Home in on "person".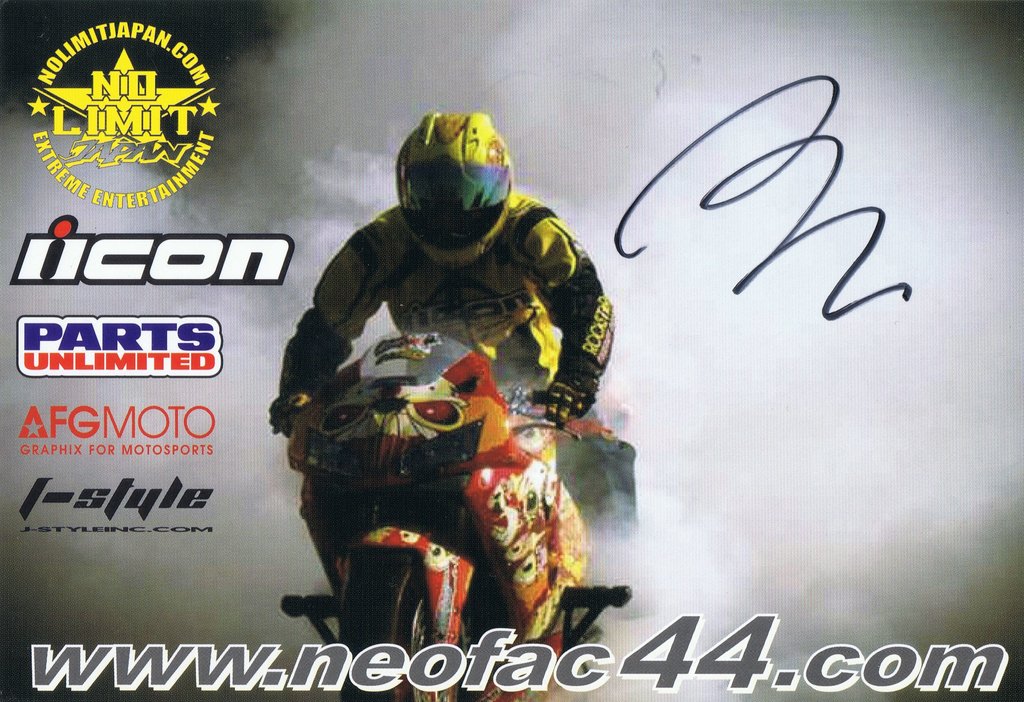
Homed in at <region>275, 108, 668, 618</region>.
